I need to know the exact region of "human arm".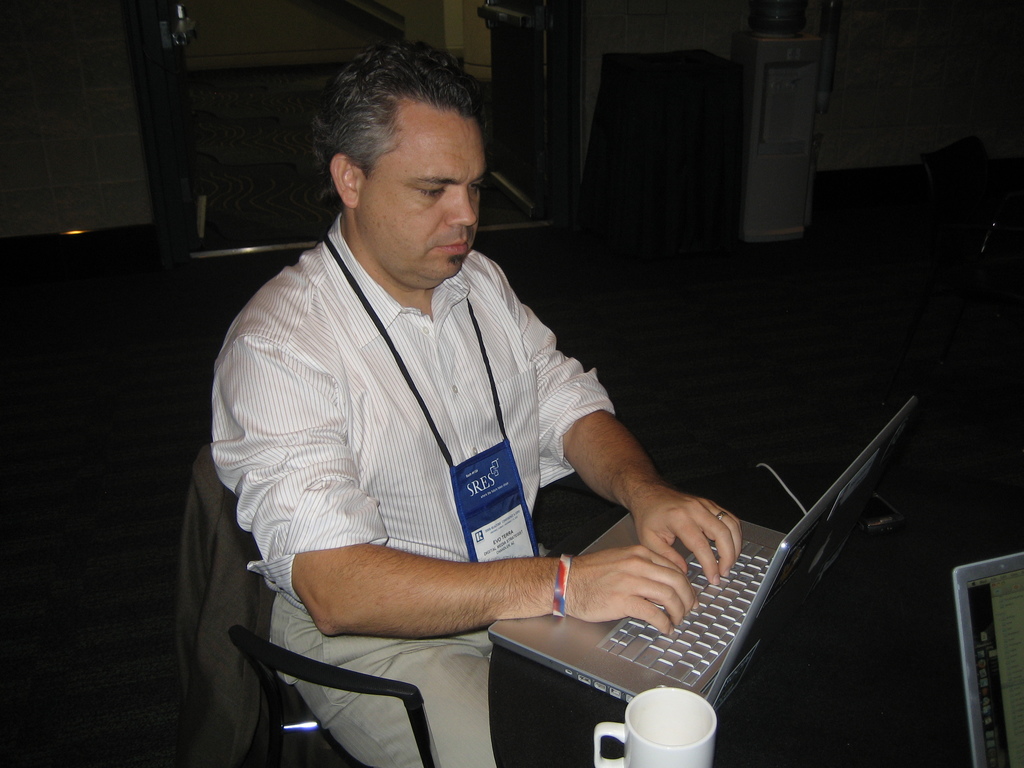
Region: <region>280, 355, 701, 685</region>.
